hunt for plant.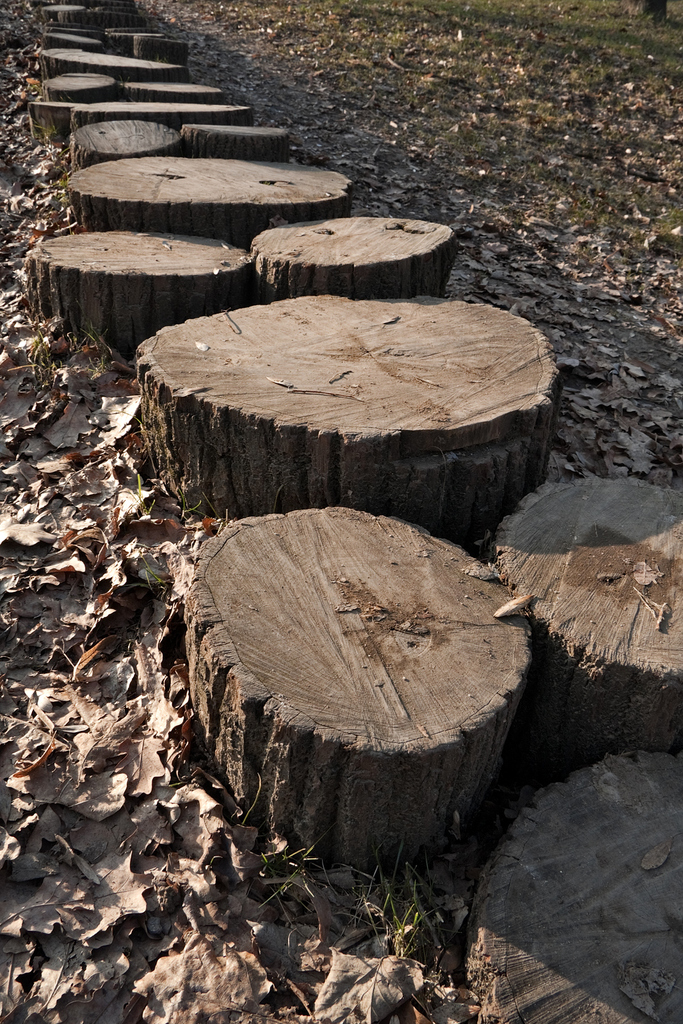
Hunted down at x1=19, y1=322, x2=111, y2=374.
